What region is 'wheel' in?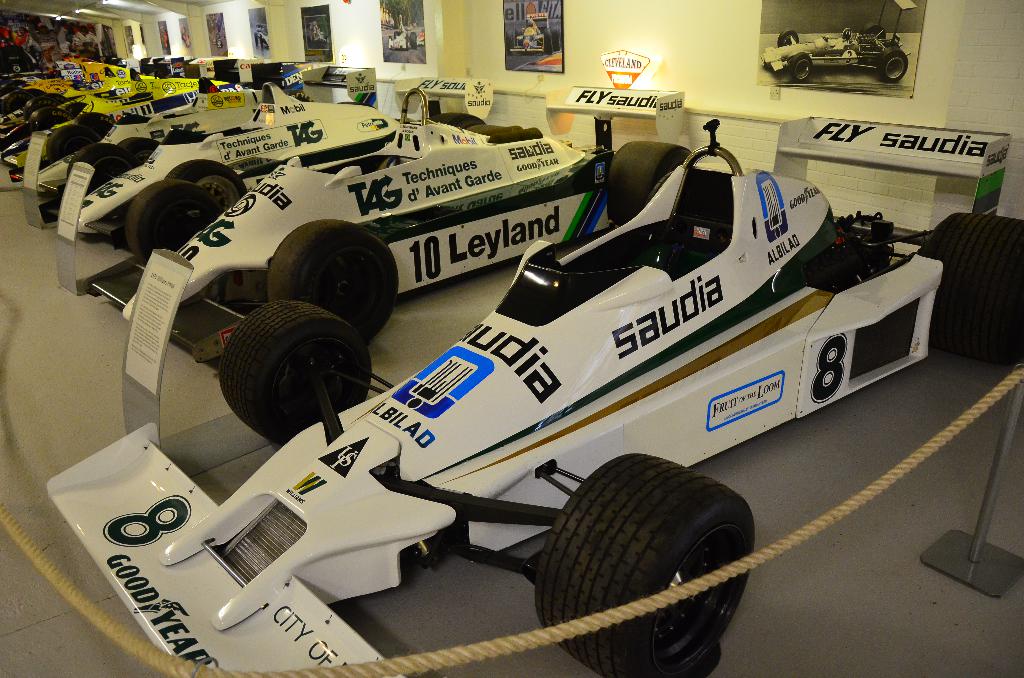
x1=772, y1=30, x2=802, y2=47.
